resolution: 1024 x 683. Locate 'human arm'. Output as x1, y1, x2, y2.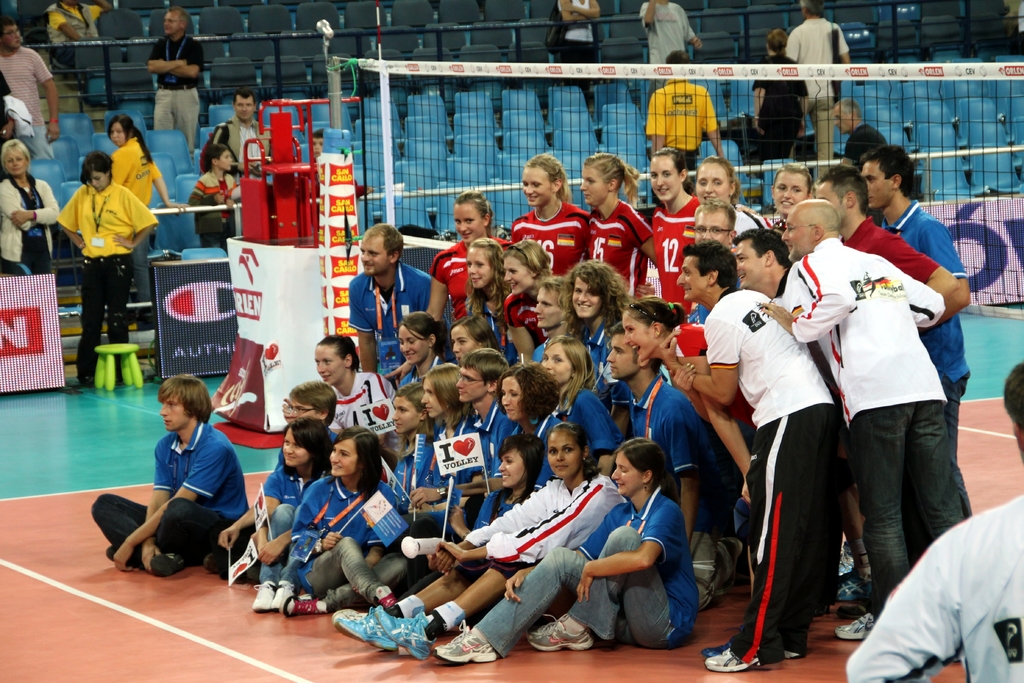
275, 524, 291, 559.
